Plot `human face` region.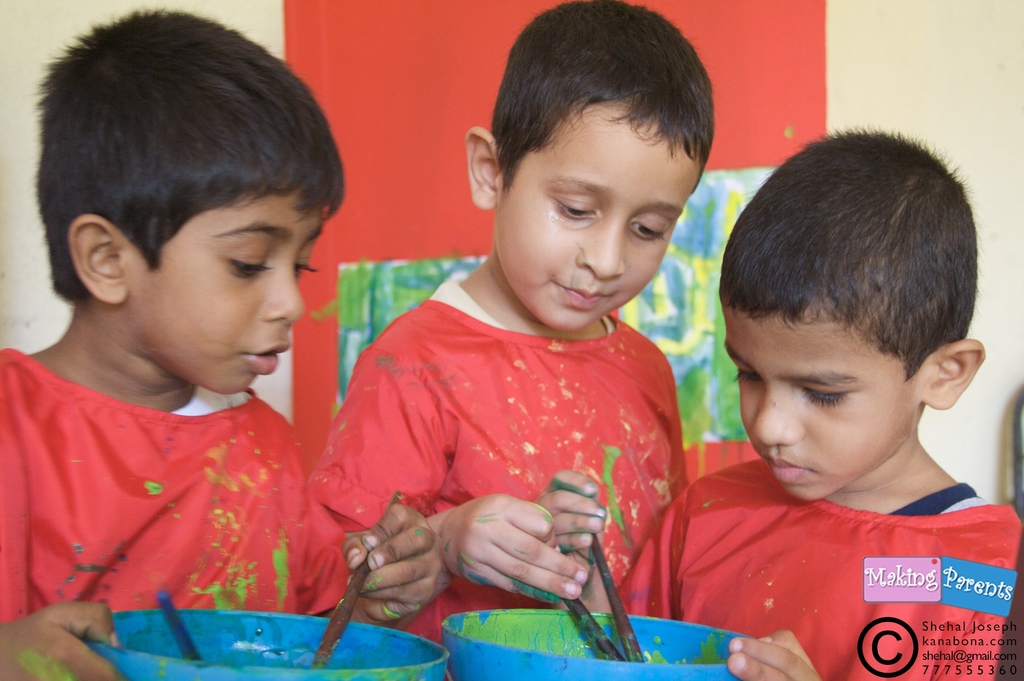
Plotted at BBox(128, 189, 323, 394).
